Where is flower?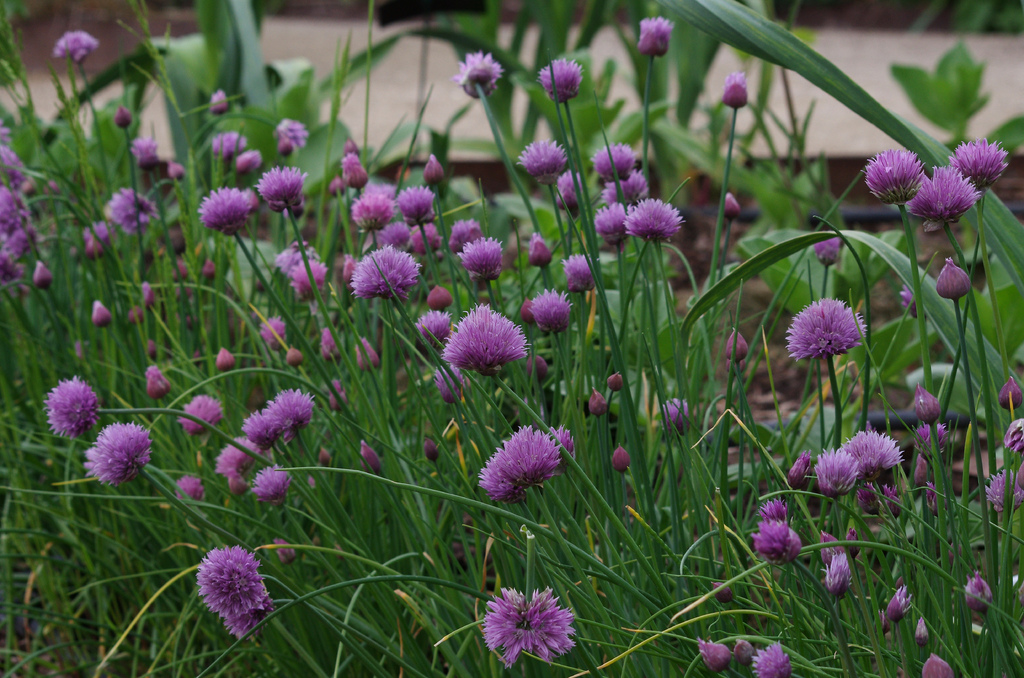
Rect(541, 55, 582, 105).
